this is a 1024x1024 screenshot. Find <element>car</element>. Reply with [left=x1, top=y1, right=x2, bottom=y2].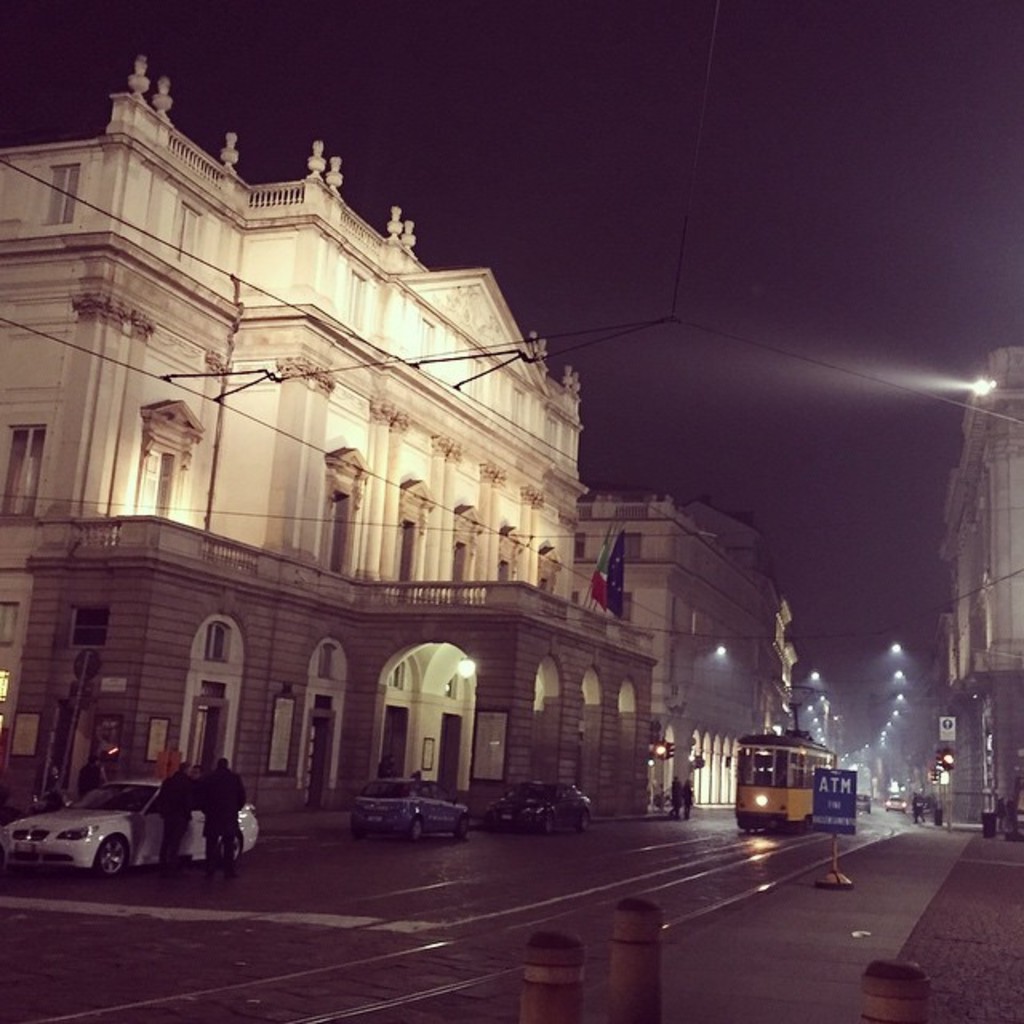
[left=858, top=792, right=870, bottom=814].
